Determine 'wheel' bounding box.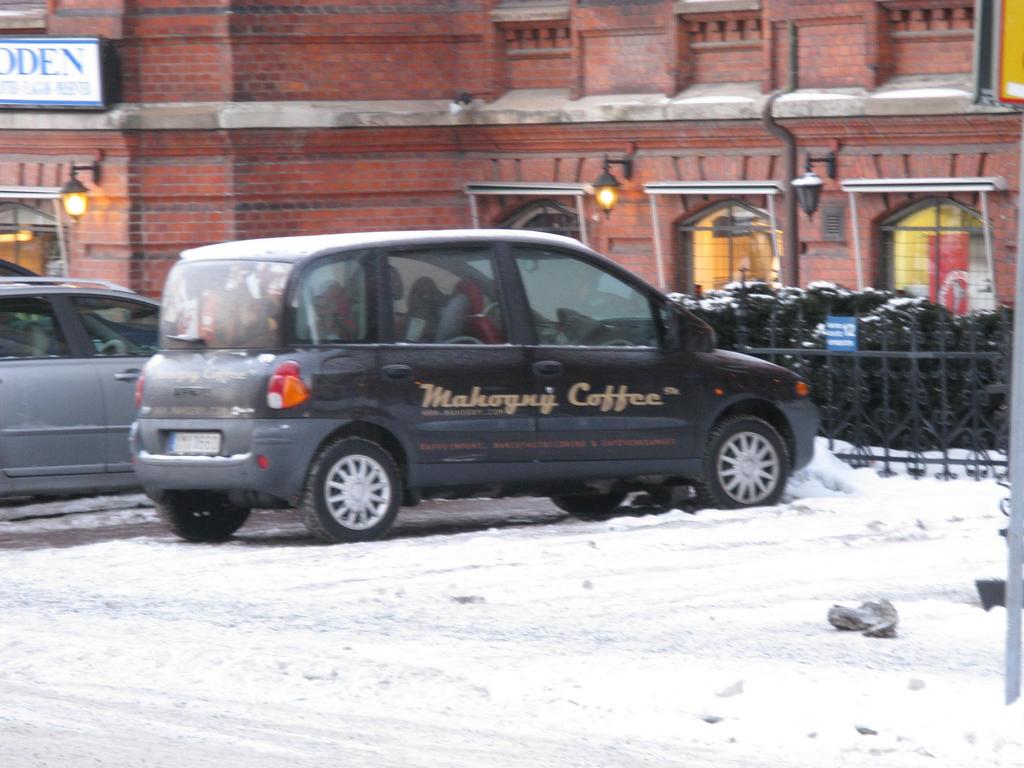
Determined: <region>550, 491, 628, 513</region>.
